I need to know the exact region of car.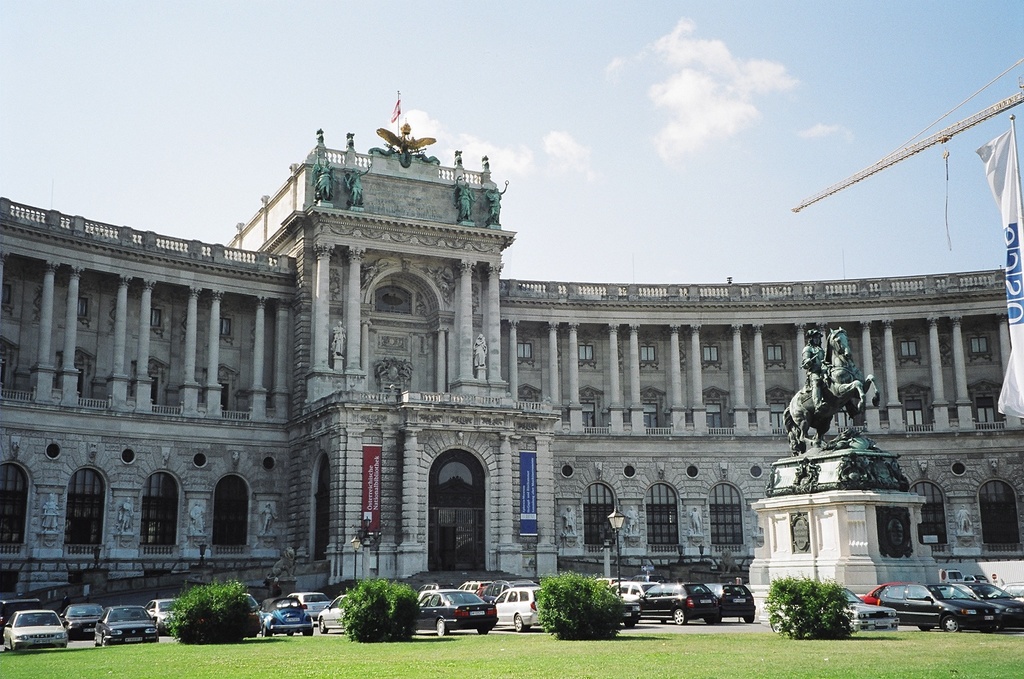
Region: x1=944 y1=580 x2=1023 y2=629.
